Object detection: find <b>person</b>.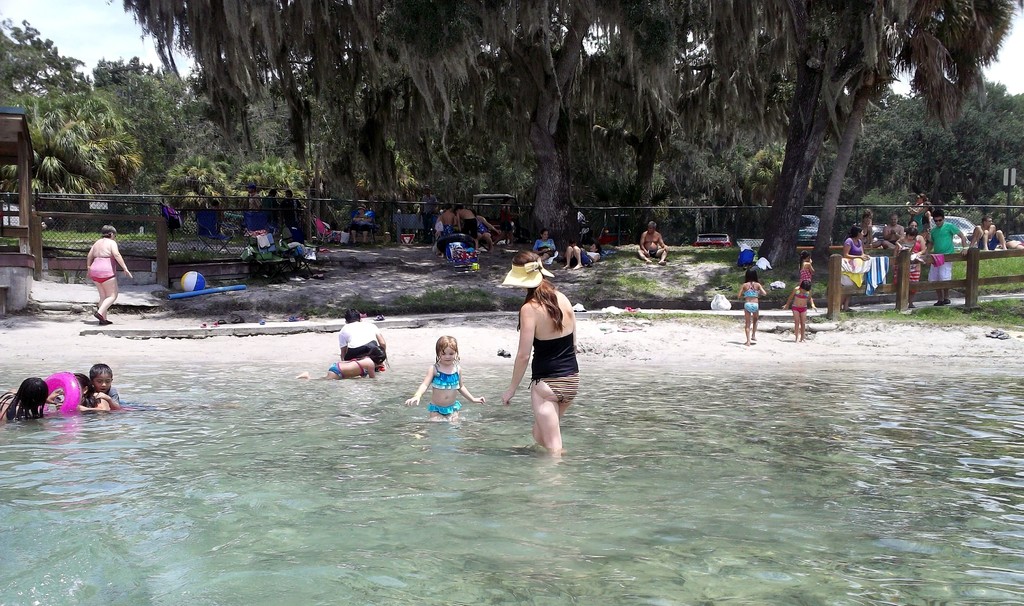
(73, 219, 122, 325).
